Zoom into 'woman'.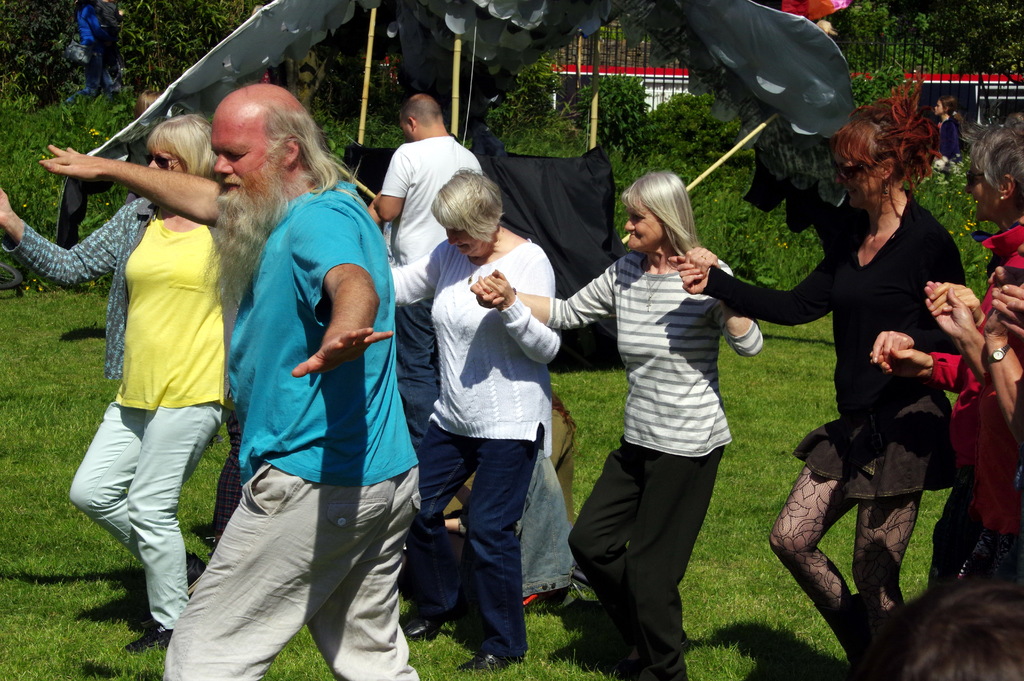
Zoom target: detection(0, 114, 279, 650).
